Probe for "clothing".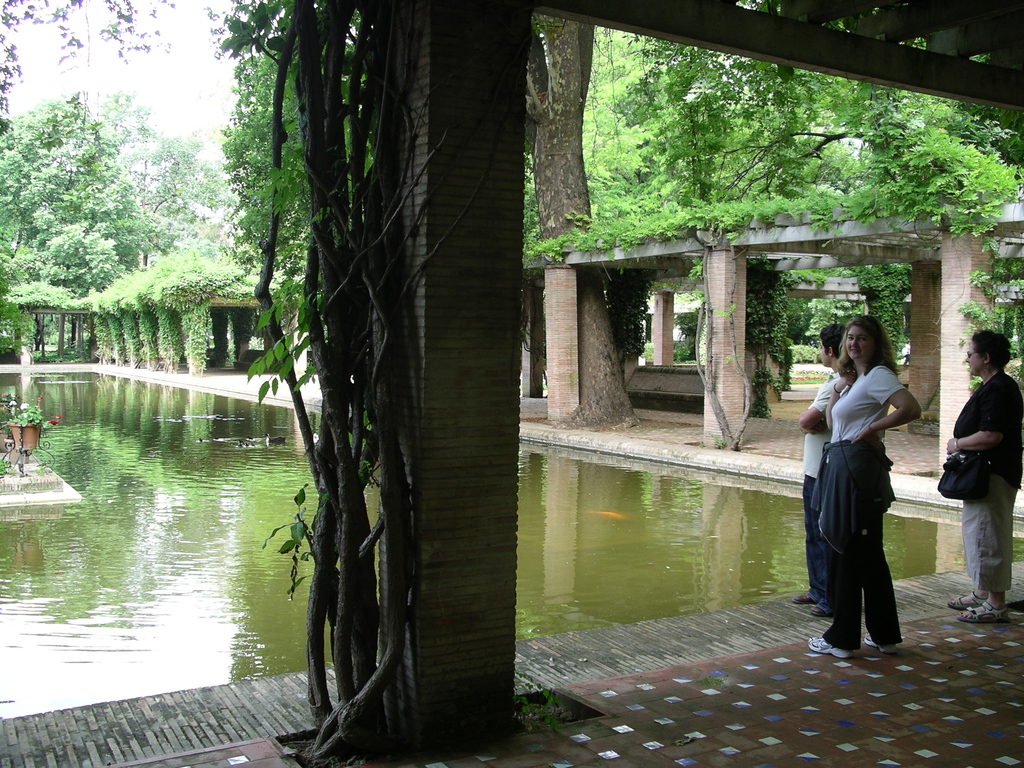
Probe result: <box>942,367,1023,593</box>.
